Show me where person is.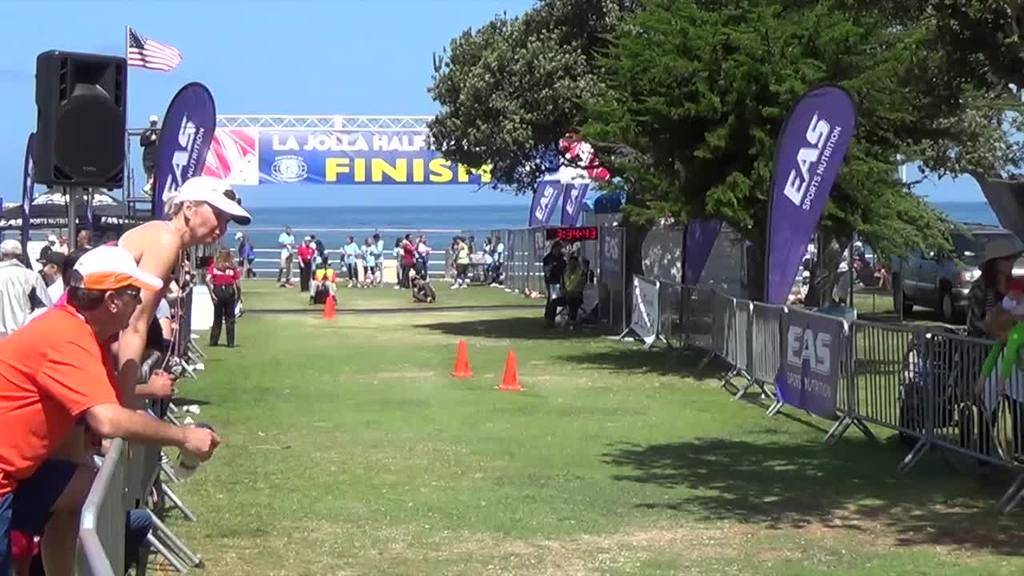
person is at {"x1": 970, "y1": 310, "x2": 1023, "y2": 399}.
